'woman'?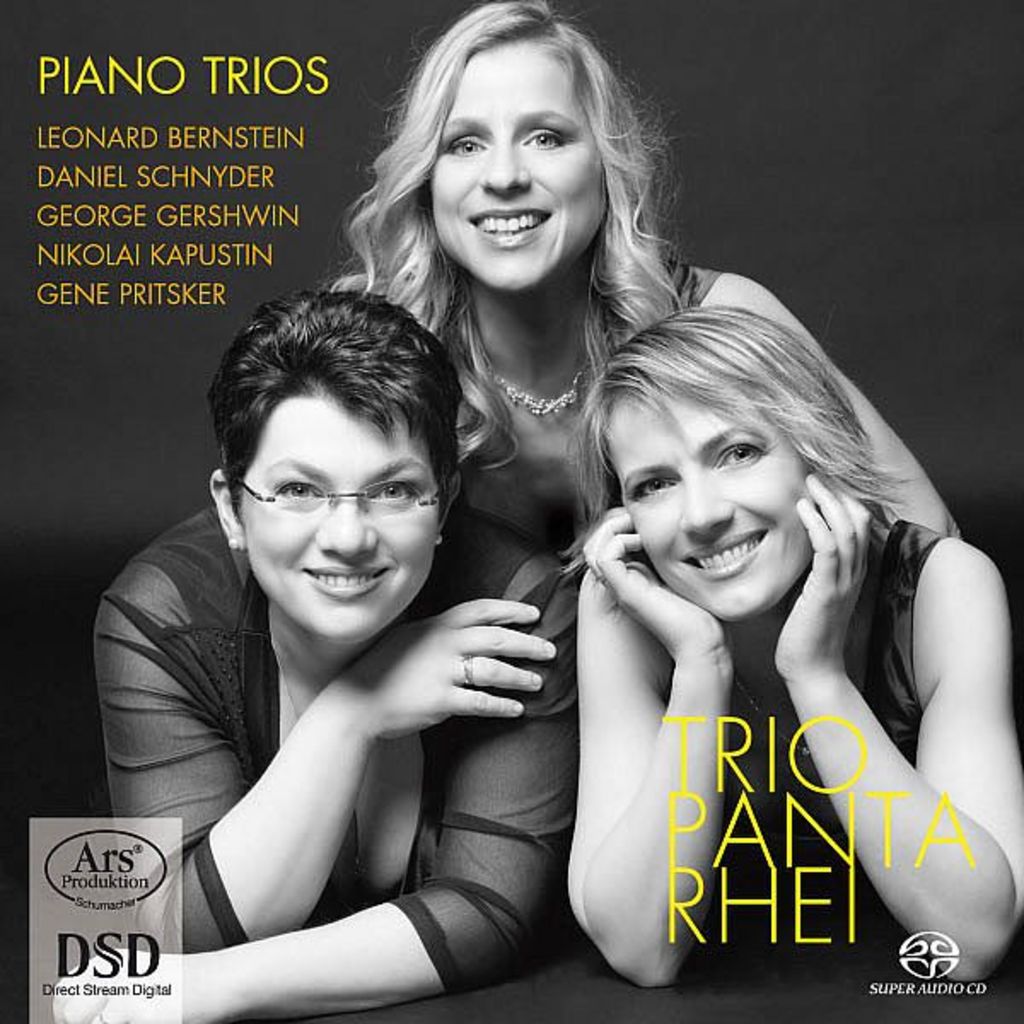
detection(556, 307, 1022, 968)
